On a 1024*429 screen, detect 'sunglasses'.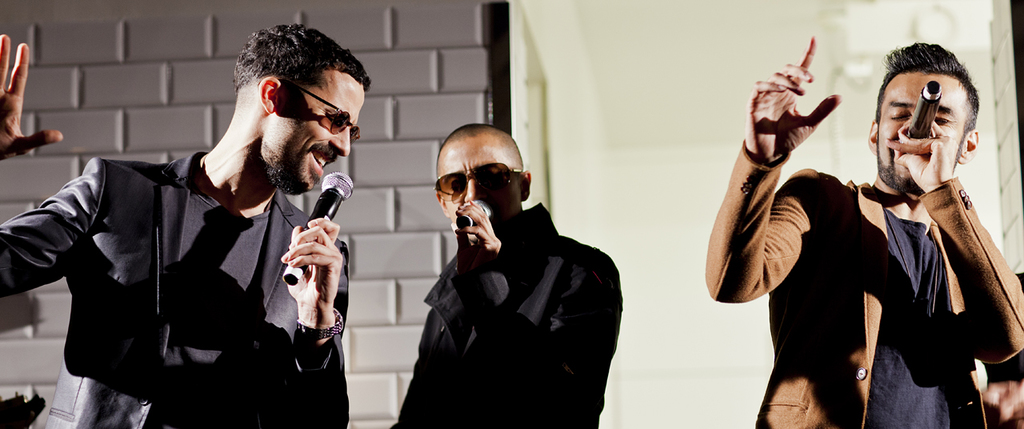
select_region(433, 161, 522, 201).
